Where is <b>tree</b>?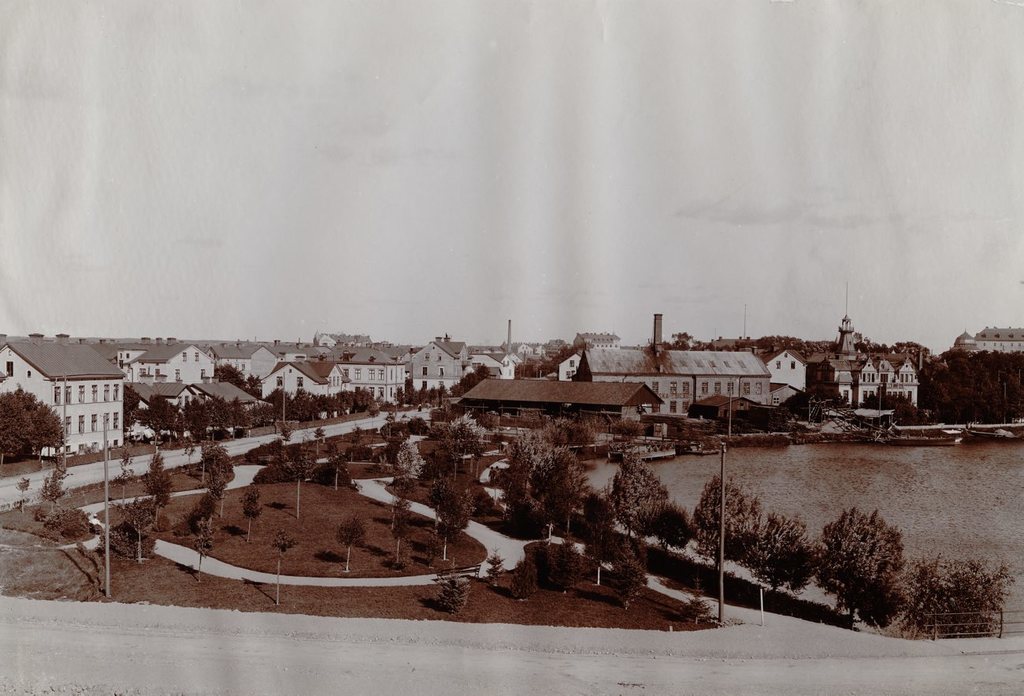
429/478/478/563.
